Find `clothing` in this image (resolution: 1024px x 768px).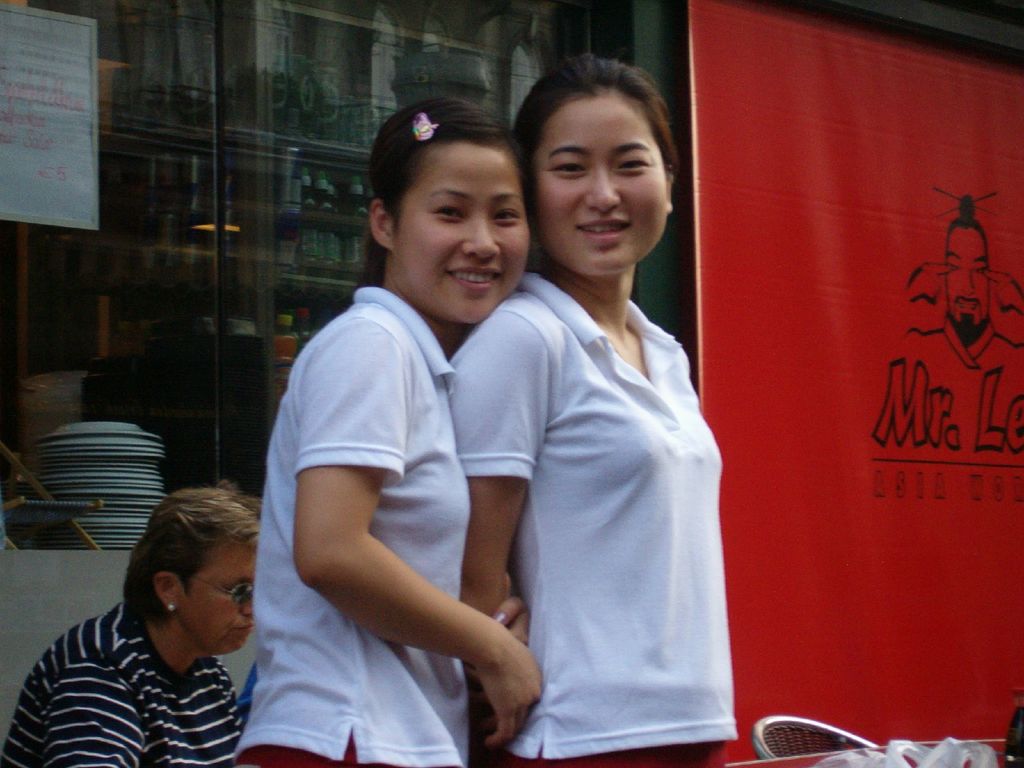
region(472, 198, 734, 763).
